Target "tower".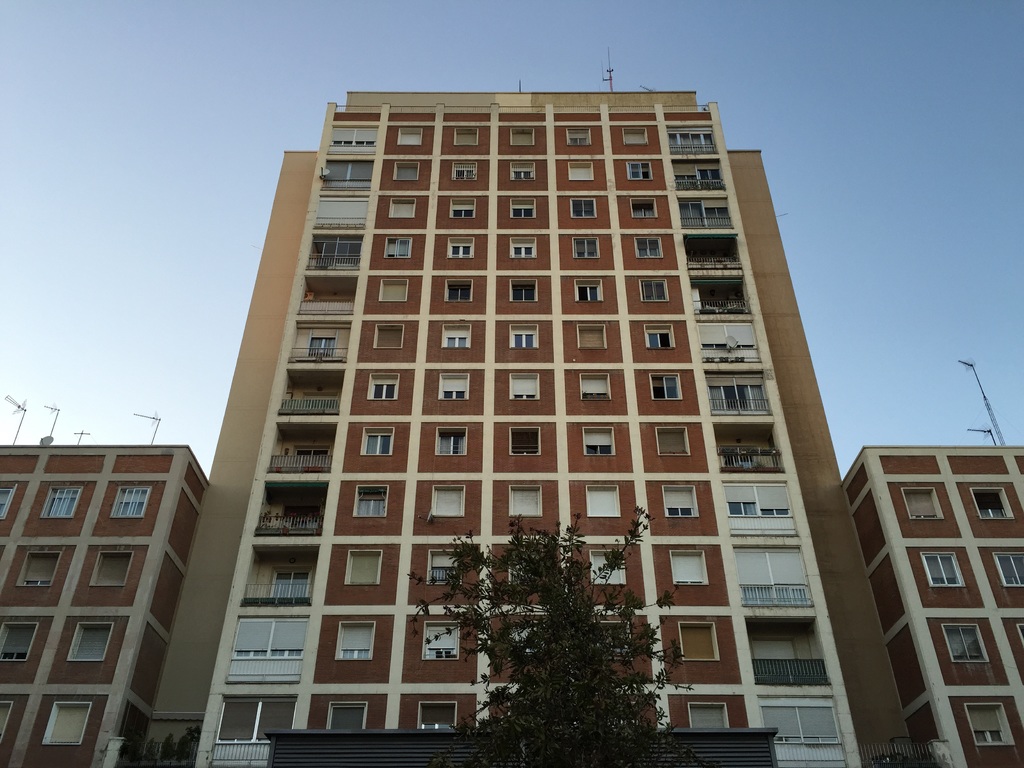
Target region: Rect(844, 445, 1023, 767).
